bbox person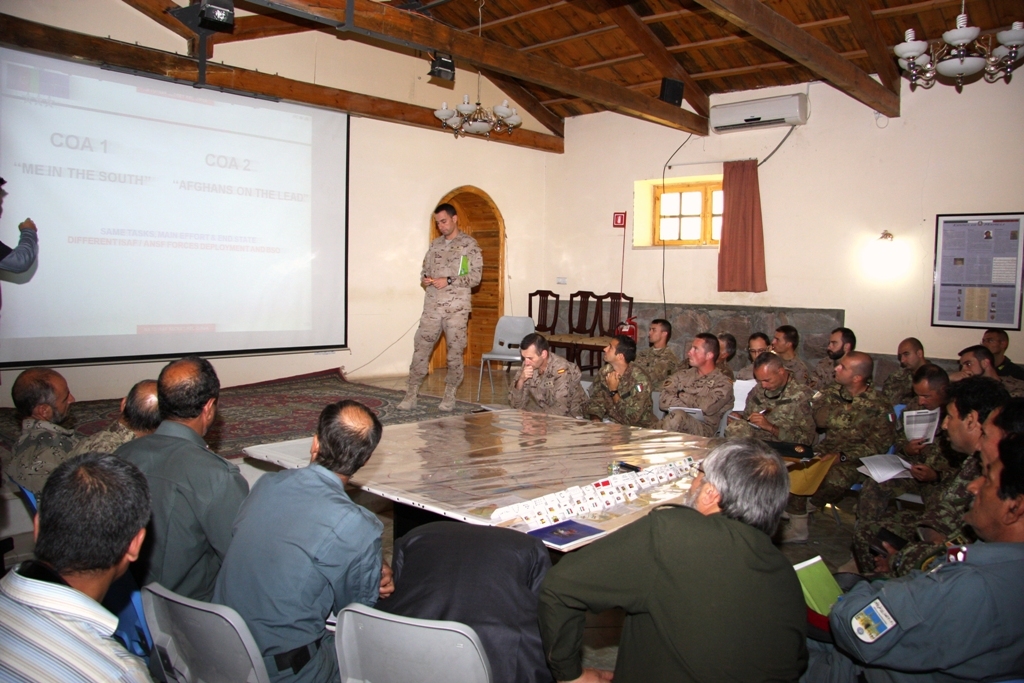
Rect(6, 363, 135, 502)
